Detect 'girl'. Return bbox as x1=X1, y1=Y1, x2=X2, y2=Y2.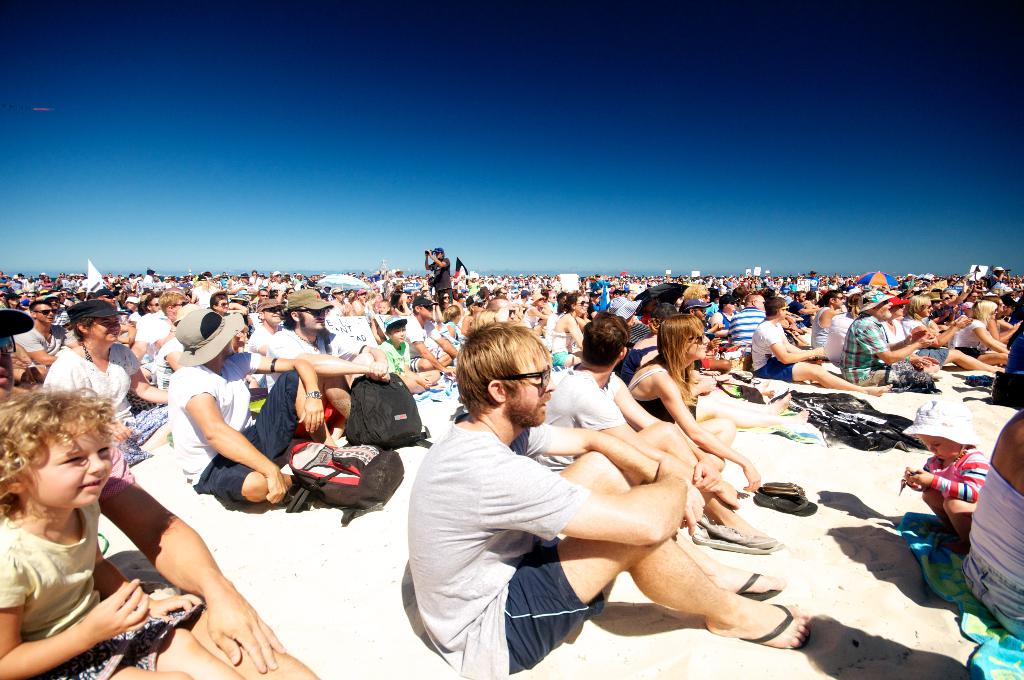
x1=899, y1=294, x2=1012, y2=375.
